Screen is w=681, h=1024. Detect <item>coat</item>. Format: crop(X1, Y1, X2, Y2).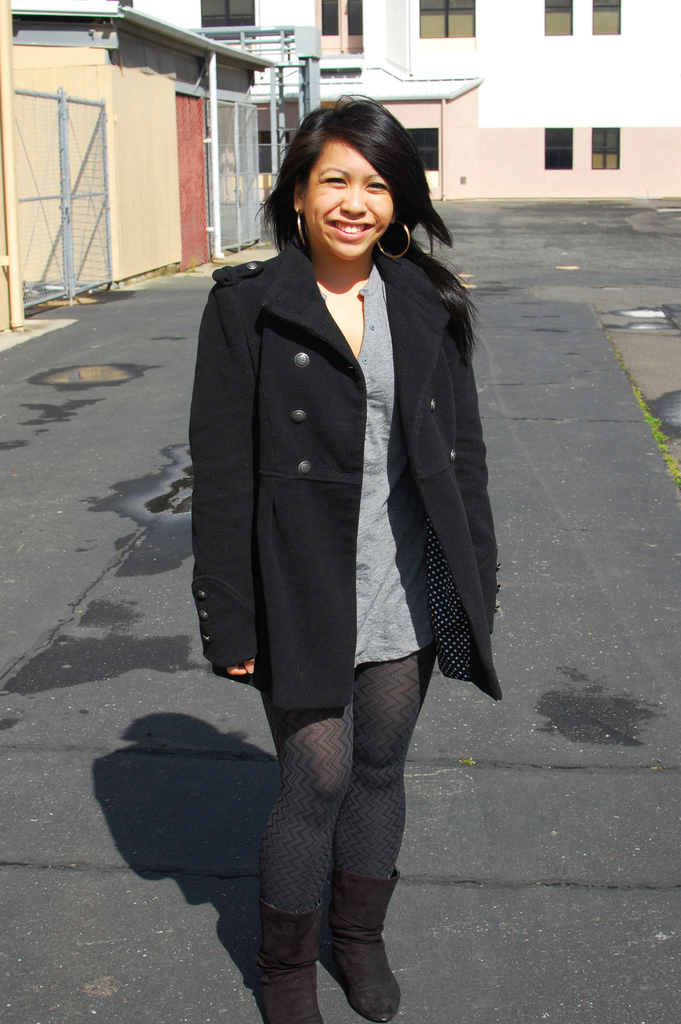
crop(183, 230, 498, 700).
